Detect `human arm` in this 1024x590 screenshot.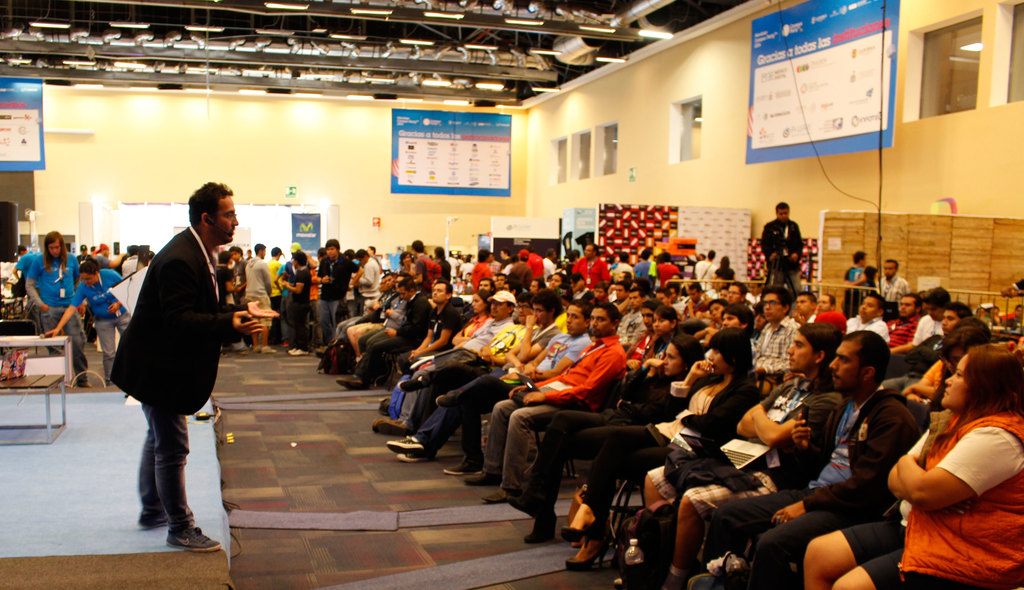
Detection: [888,337,918,356].
